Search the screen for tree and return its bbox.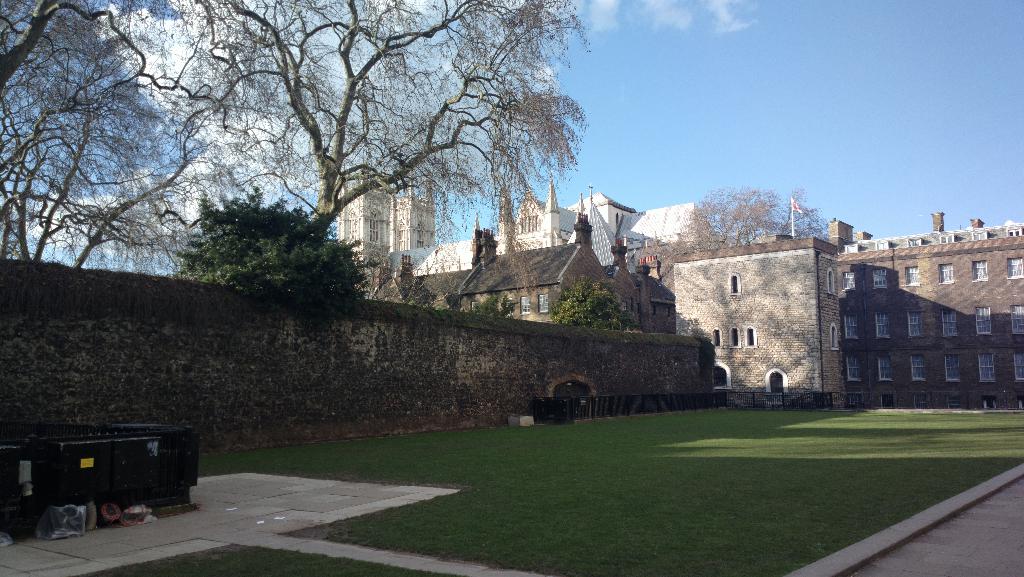
Found: [left=0, top=0, right=253, bottom=272].
